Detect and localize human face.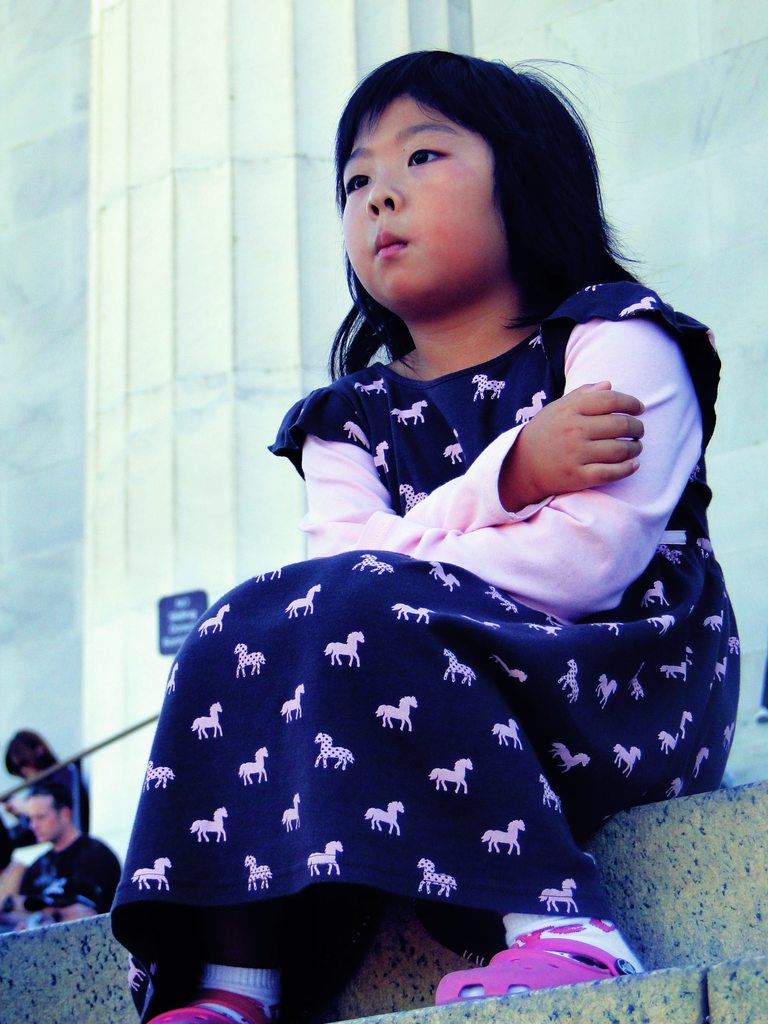
Localized at box(30, 802, 65, 847).
